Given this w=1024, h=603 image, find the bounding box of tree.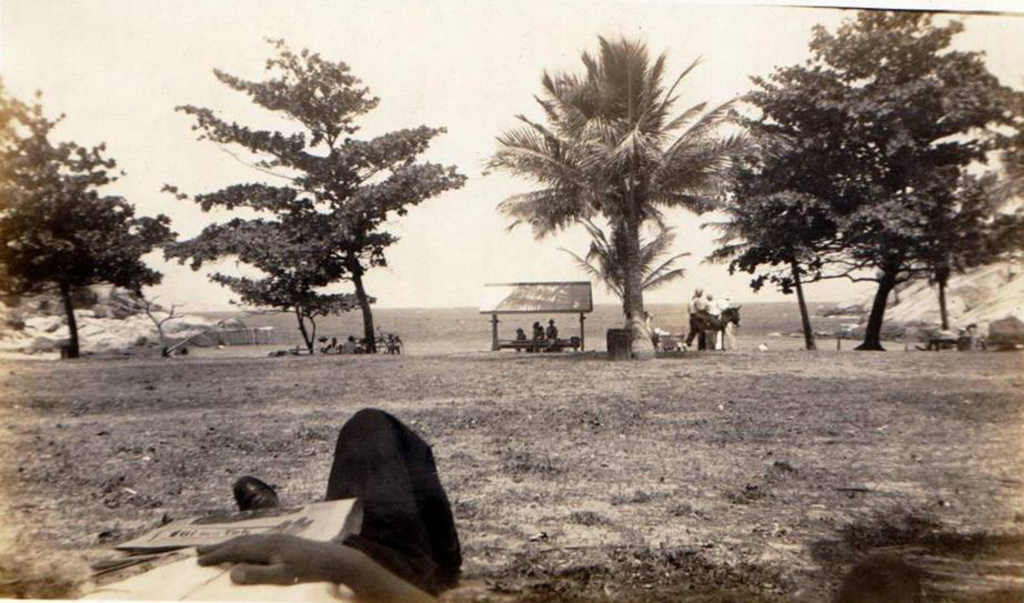
bbox=(474, 28, 751, 349).
